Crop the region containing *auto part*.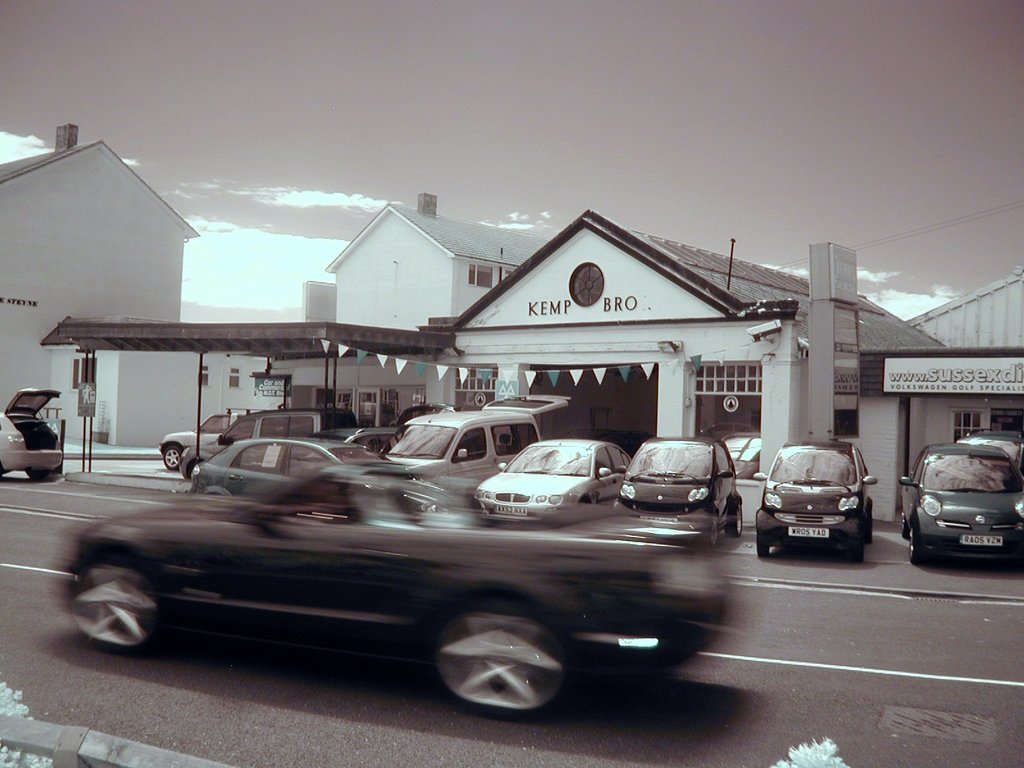
Crop region: rect(589, 445, 612, 477).
